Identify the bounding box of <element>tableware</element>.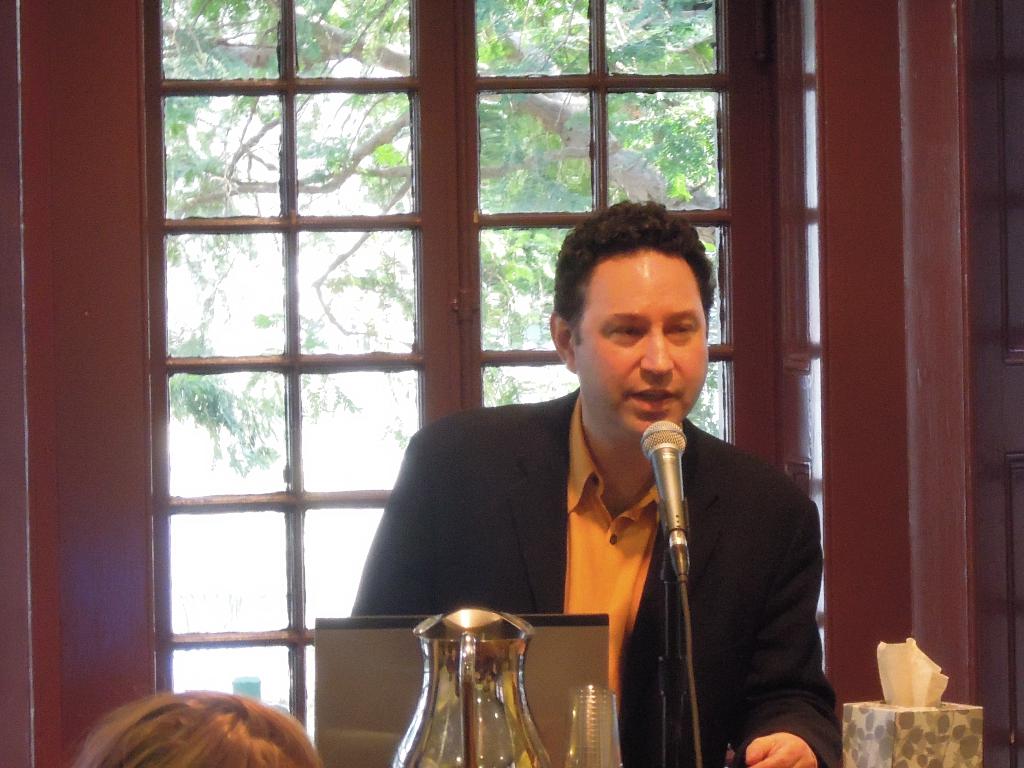
[410,600,548,763].
